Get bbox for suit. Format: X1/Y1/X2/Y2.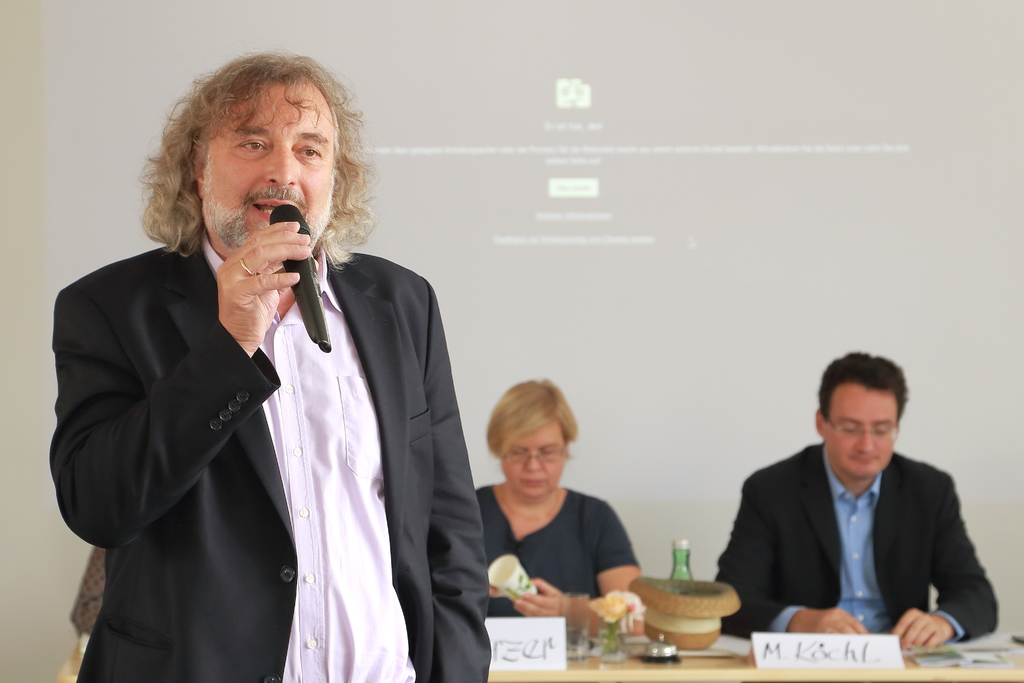
730/402/1001/652.
